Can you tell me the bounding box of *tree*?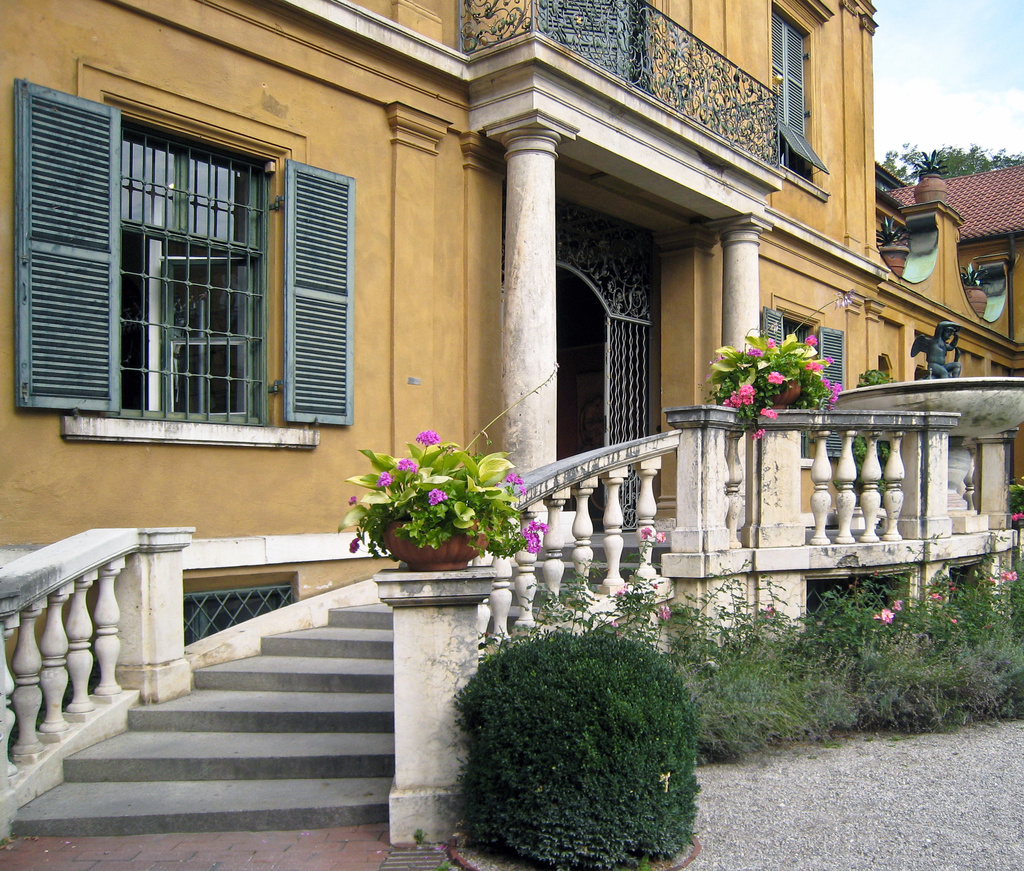
bbox(871, 136, 1023, 176).
